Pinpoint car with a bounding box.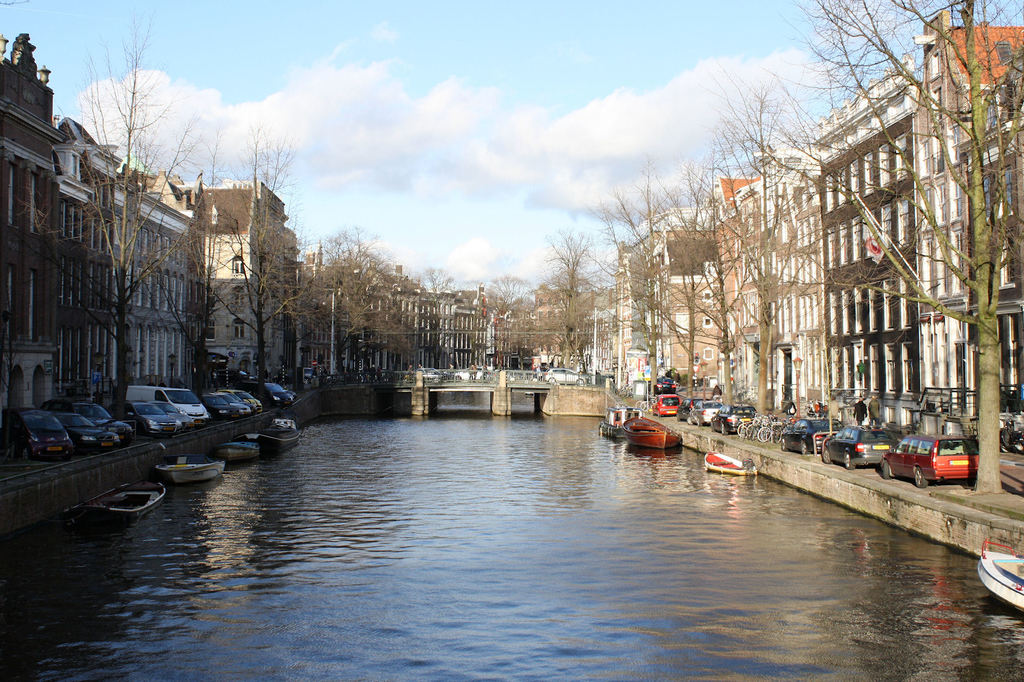
116 395 187 443.
